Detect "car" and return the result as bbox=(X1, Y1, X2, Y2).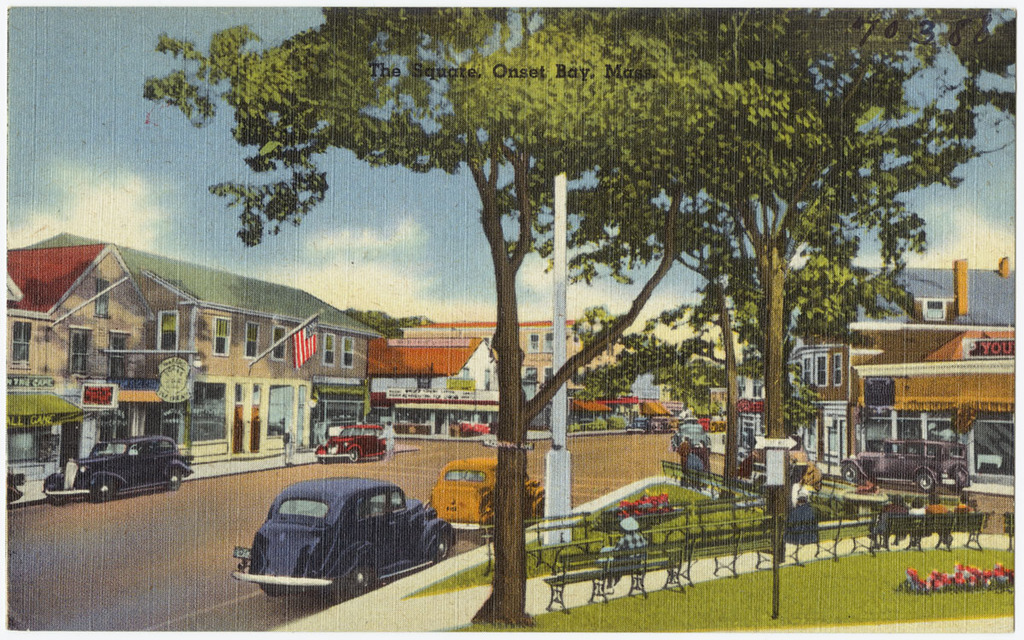
bbox=(44, 433, 195, 504).
